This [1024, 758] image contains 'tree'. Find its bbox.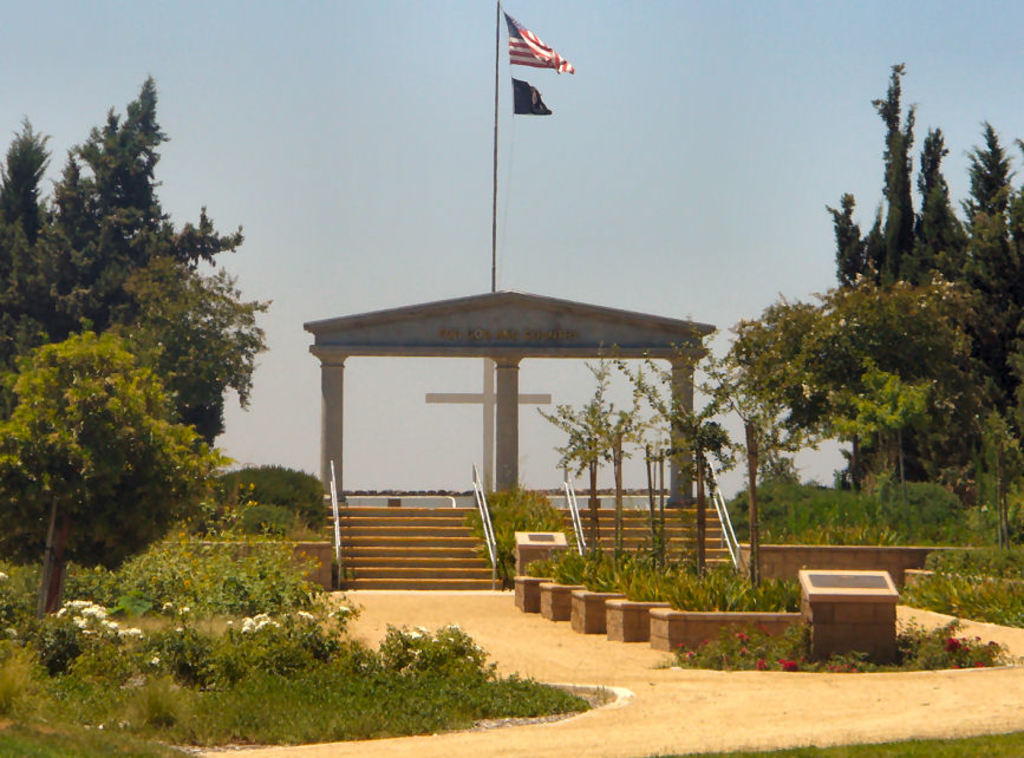
box=[208, 465, 337, 536].
